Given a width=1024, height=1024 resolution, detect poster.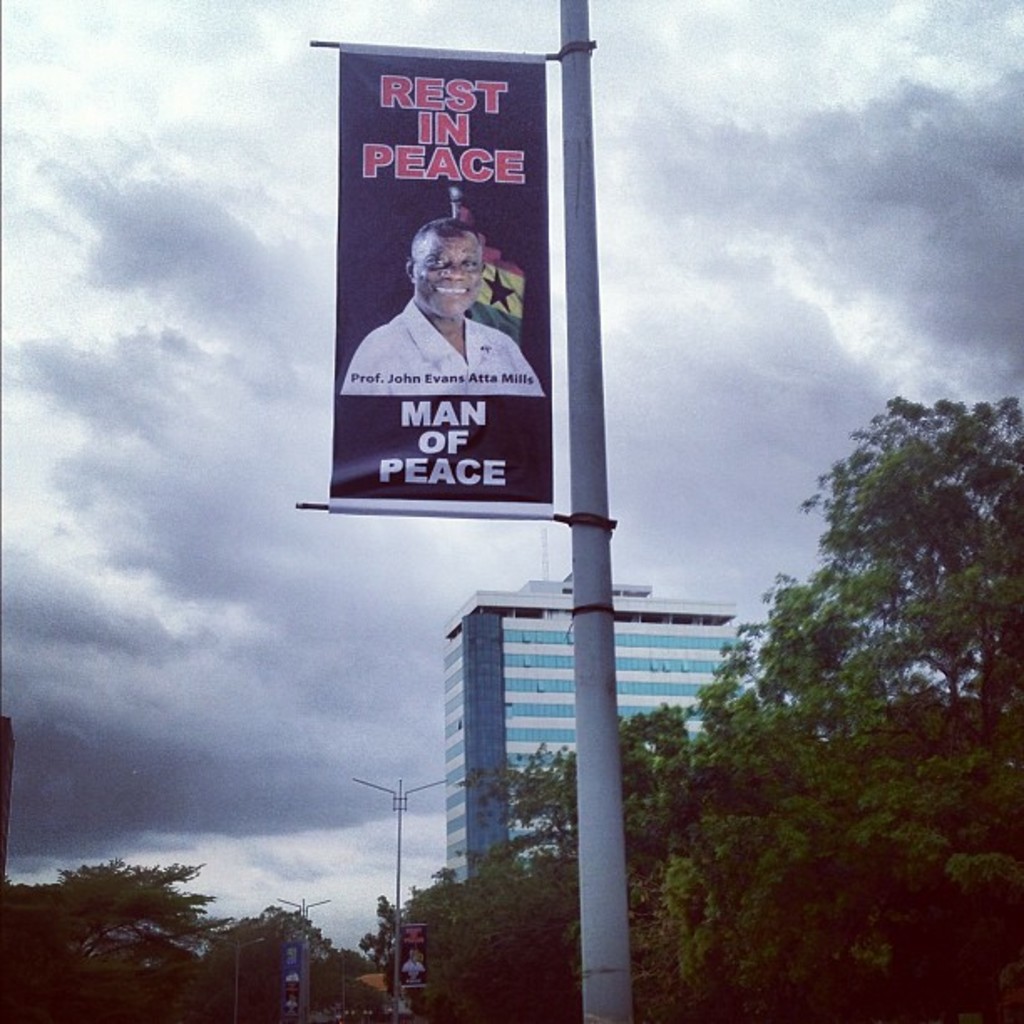
bbox=[323, 40, 552, 509].
